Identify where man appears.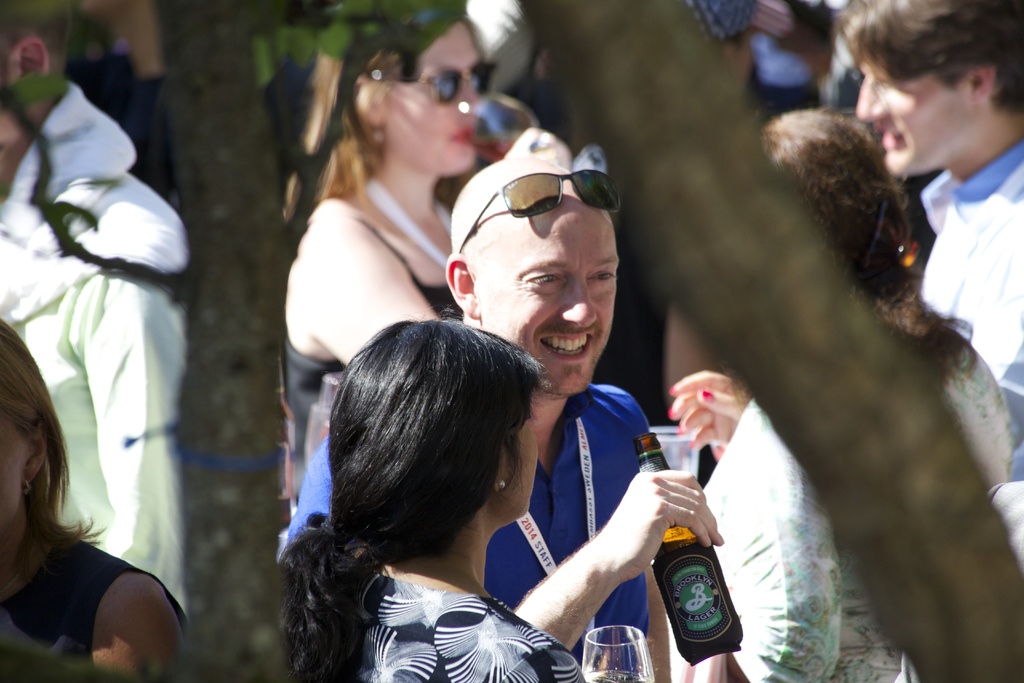
Appears at box=[433, 163, 728, 670].
